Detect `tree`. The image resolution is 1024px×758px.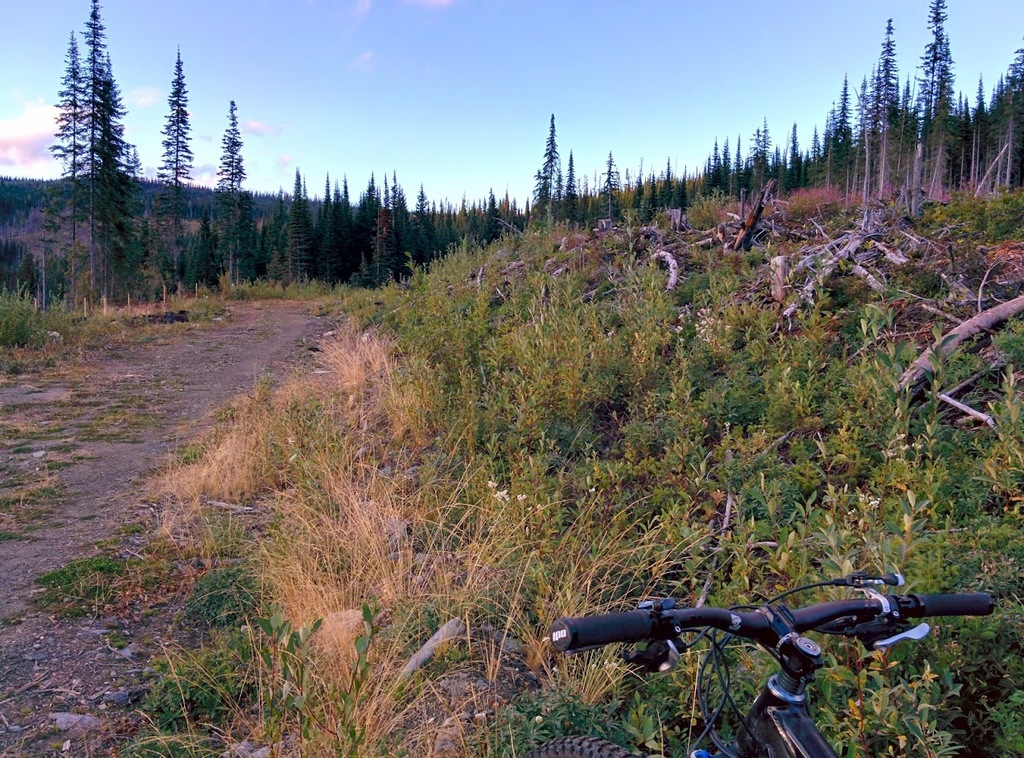
bbox=[155, 46, 200, 289].
